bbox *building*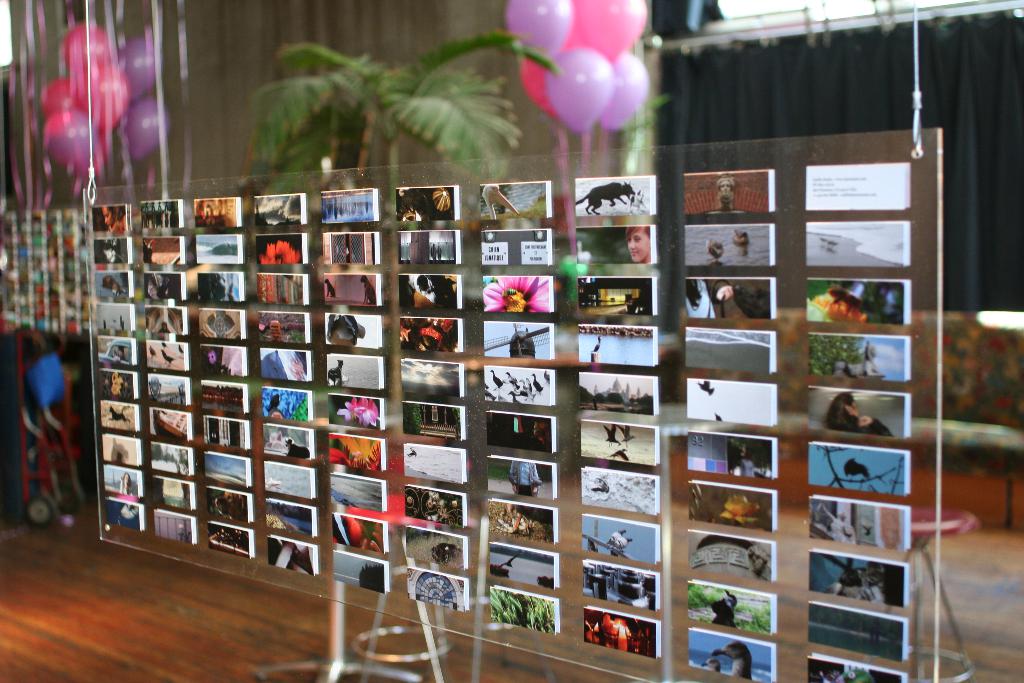
[left=0, top=0, right=1023, bottom=682]
